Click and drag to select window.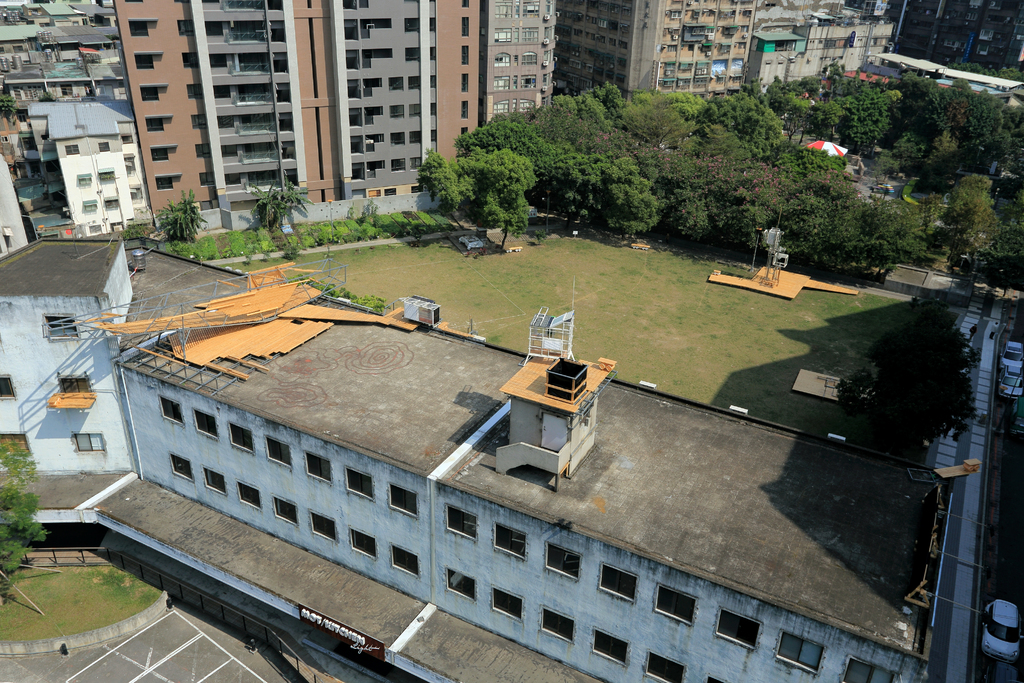
Selection: left=145, top=117, right=164, bottom=135.
